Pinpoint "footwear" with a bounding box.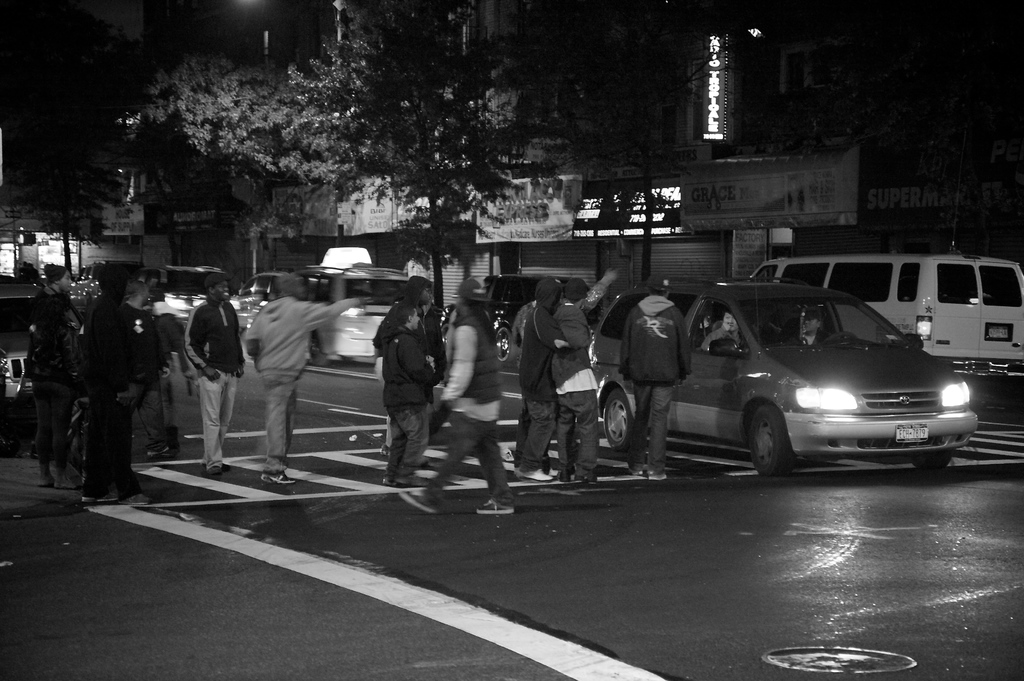
(x1=254, y1=466, x2=303, y2=489).
